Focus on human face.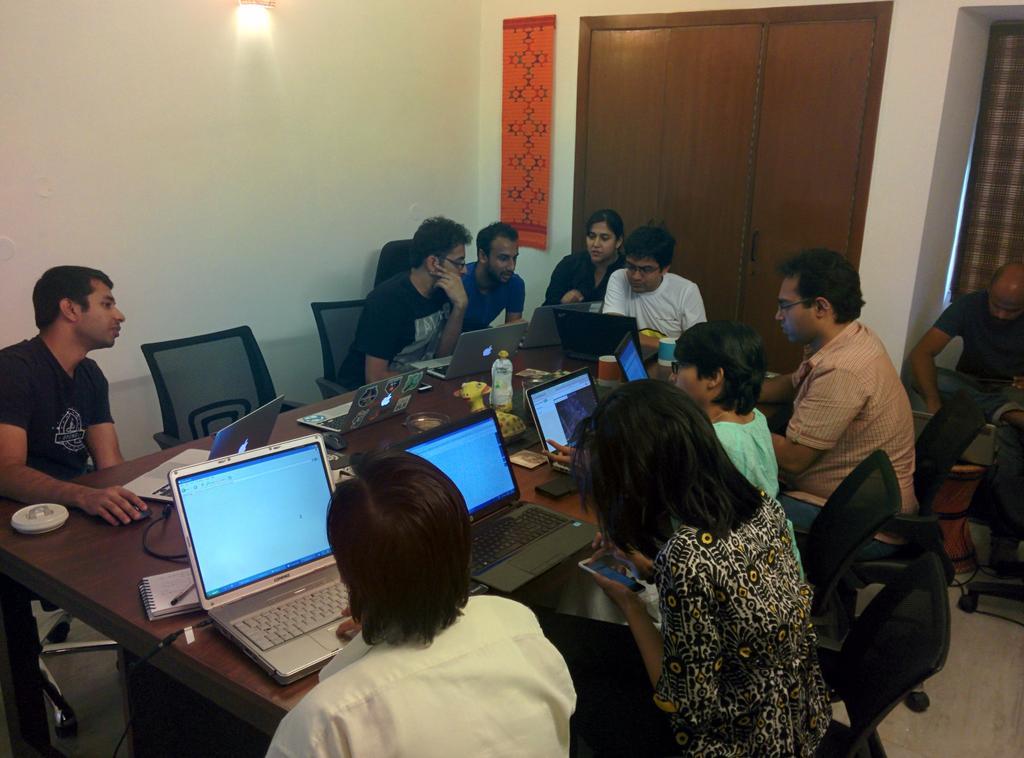
Focused at 626:257:664:294.
